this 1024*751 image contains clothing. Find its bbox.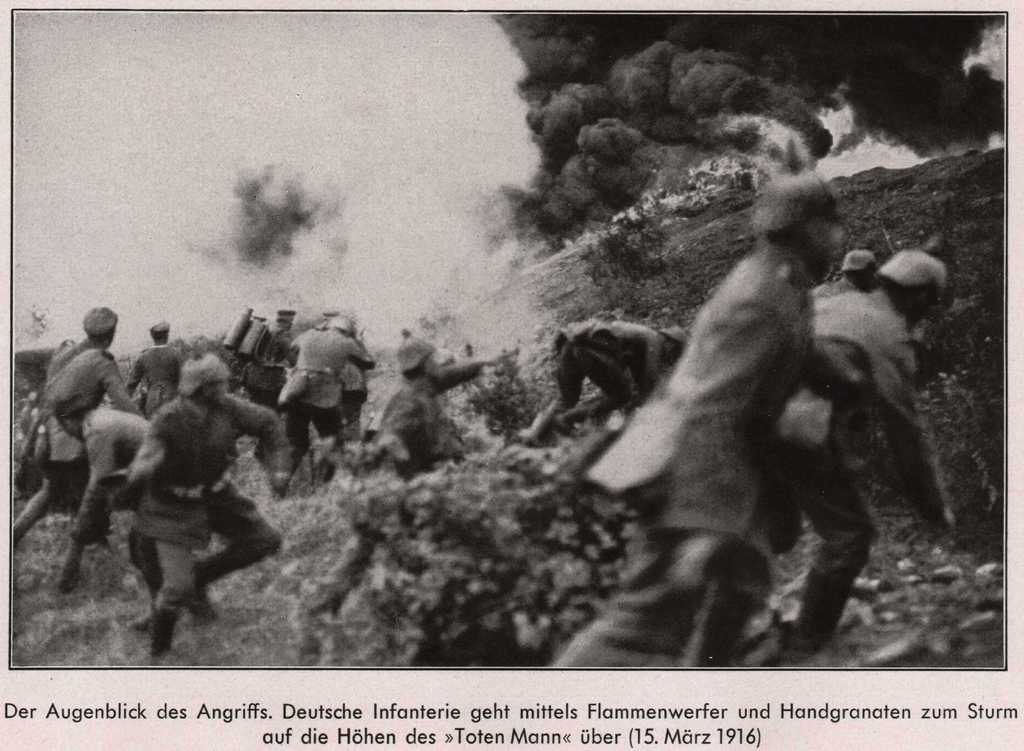
122:344:180:404.
